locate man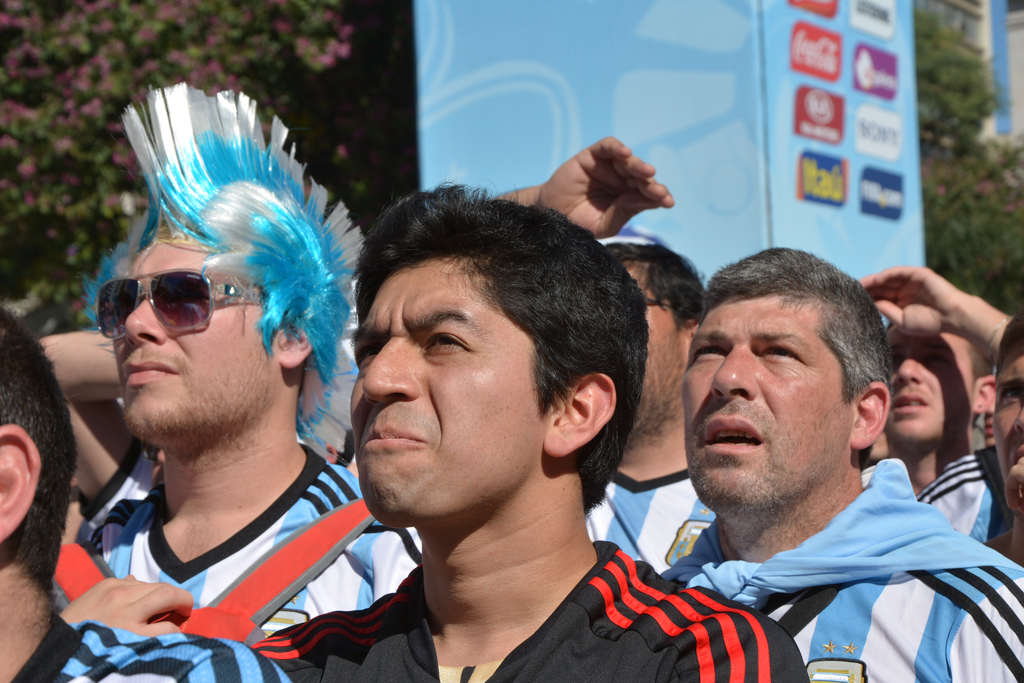
rect(253, 172, 811, 682)
